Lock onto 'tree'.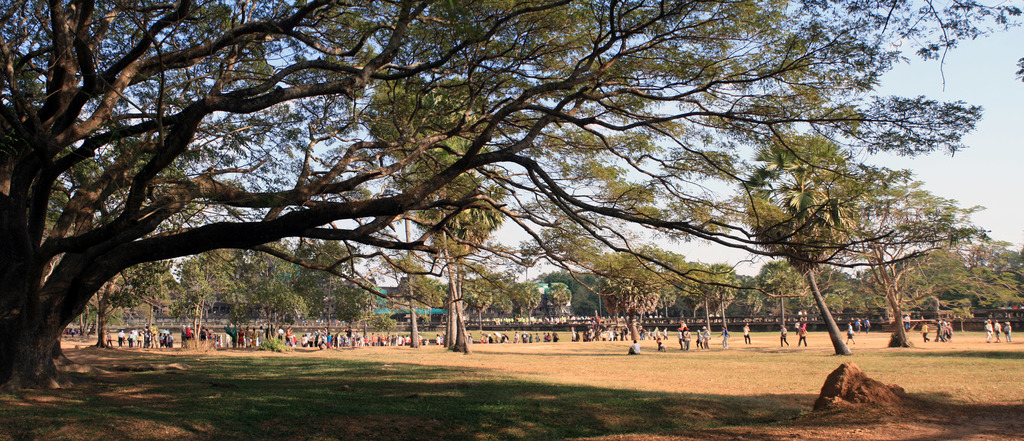
Locked: left=957, top=246, right=1023, bottom=337.
